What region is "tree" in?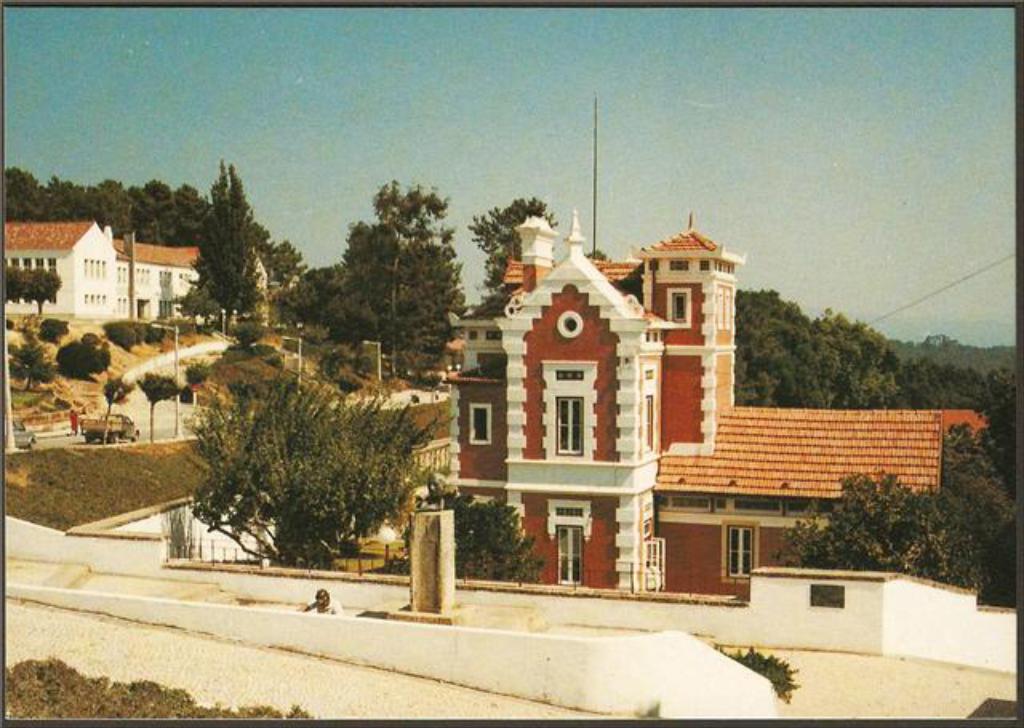
left=464, top=198, right=554, bottom=328.
